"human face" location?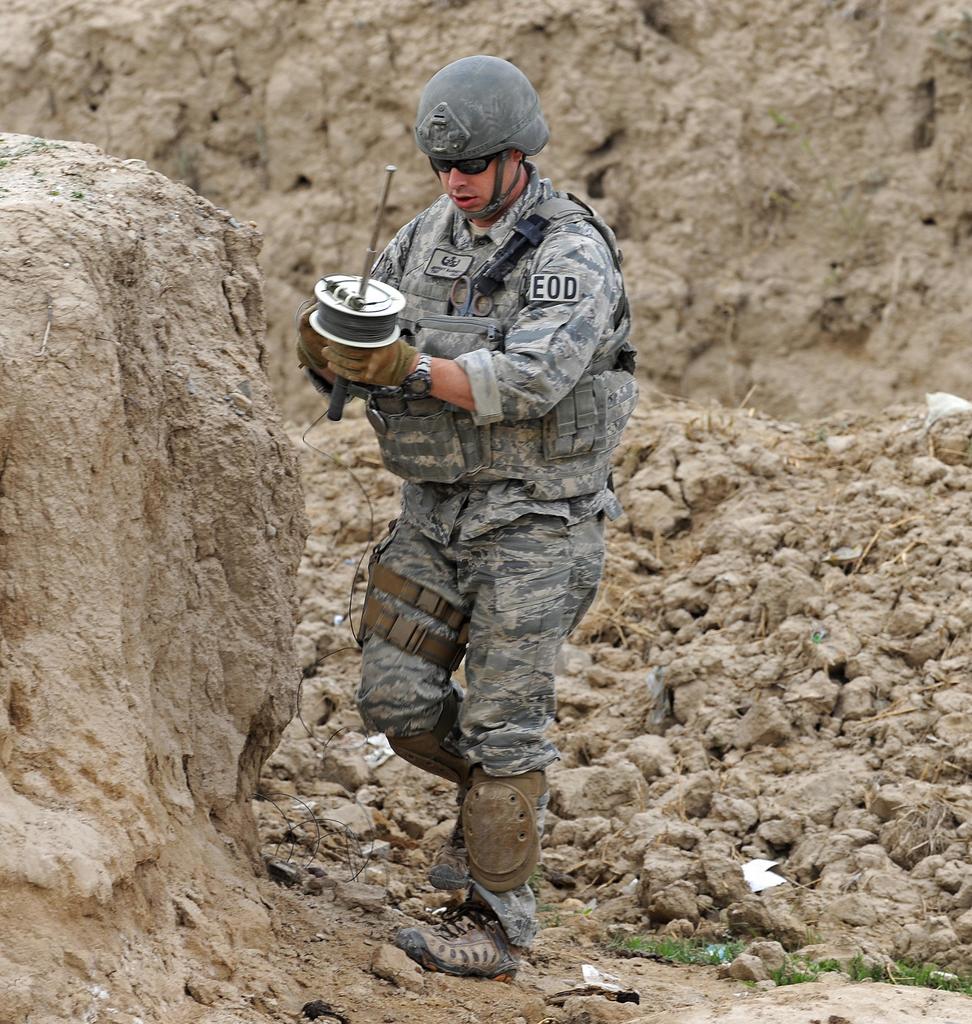
[left=444, top=157, right=507, bottom=214]
